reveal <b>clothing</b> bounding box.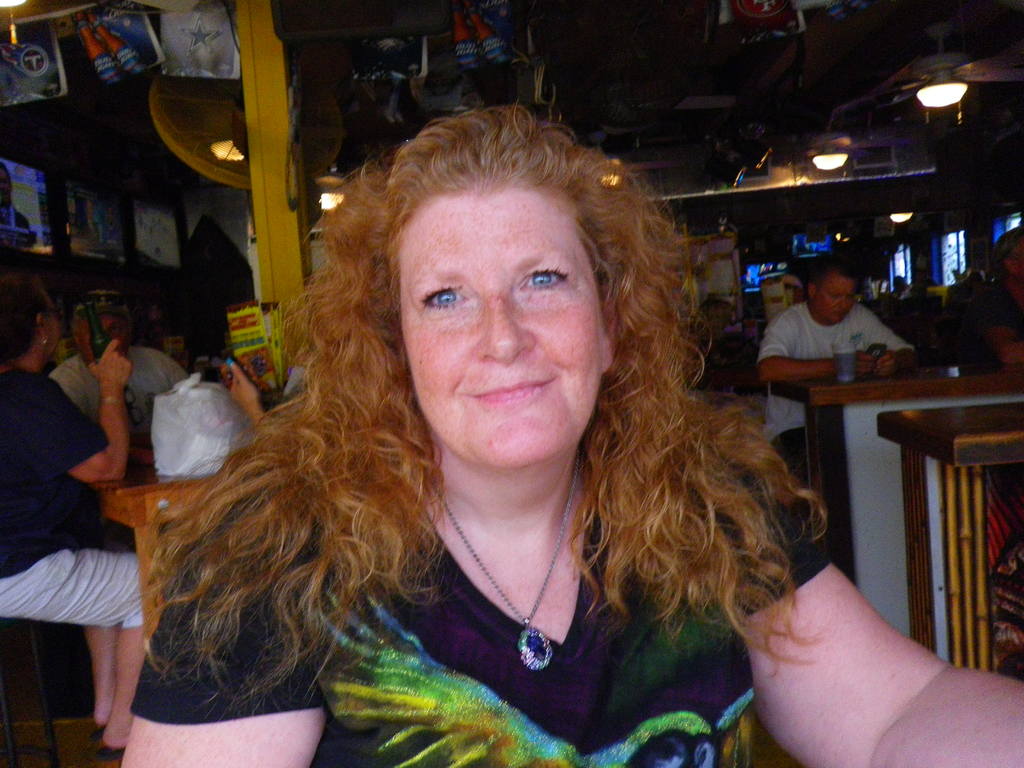
Revealed: (0,367,147,630).
